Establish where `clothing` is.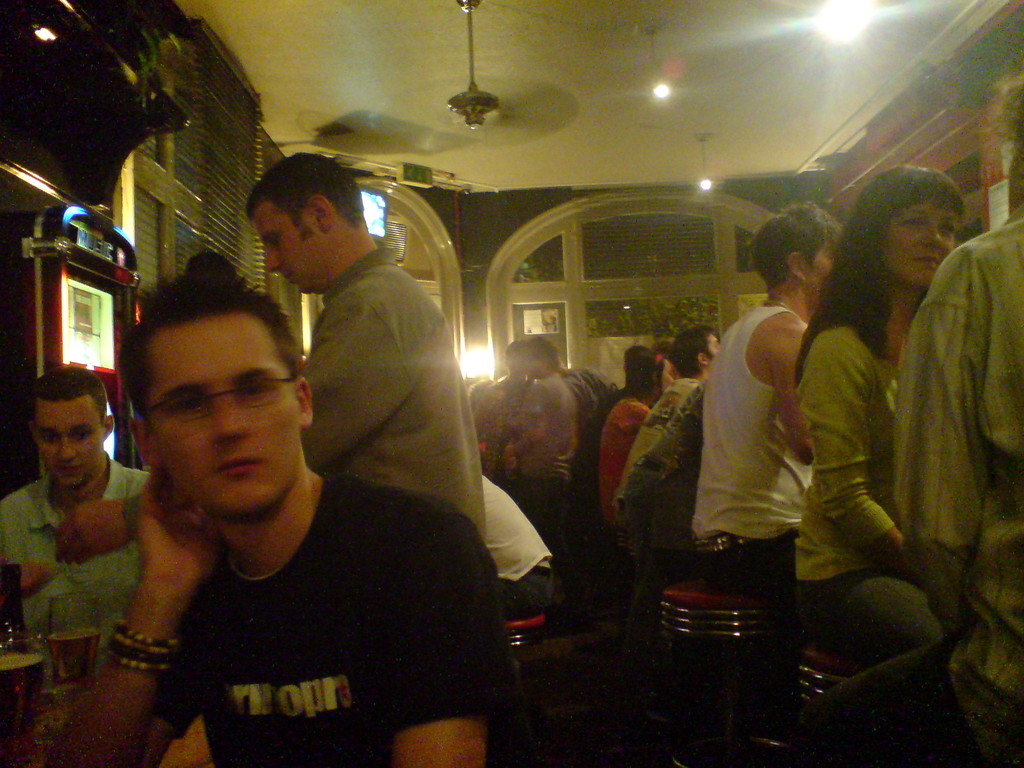
Established at <region>559, 367, 596, 452</region>.
